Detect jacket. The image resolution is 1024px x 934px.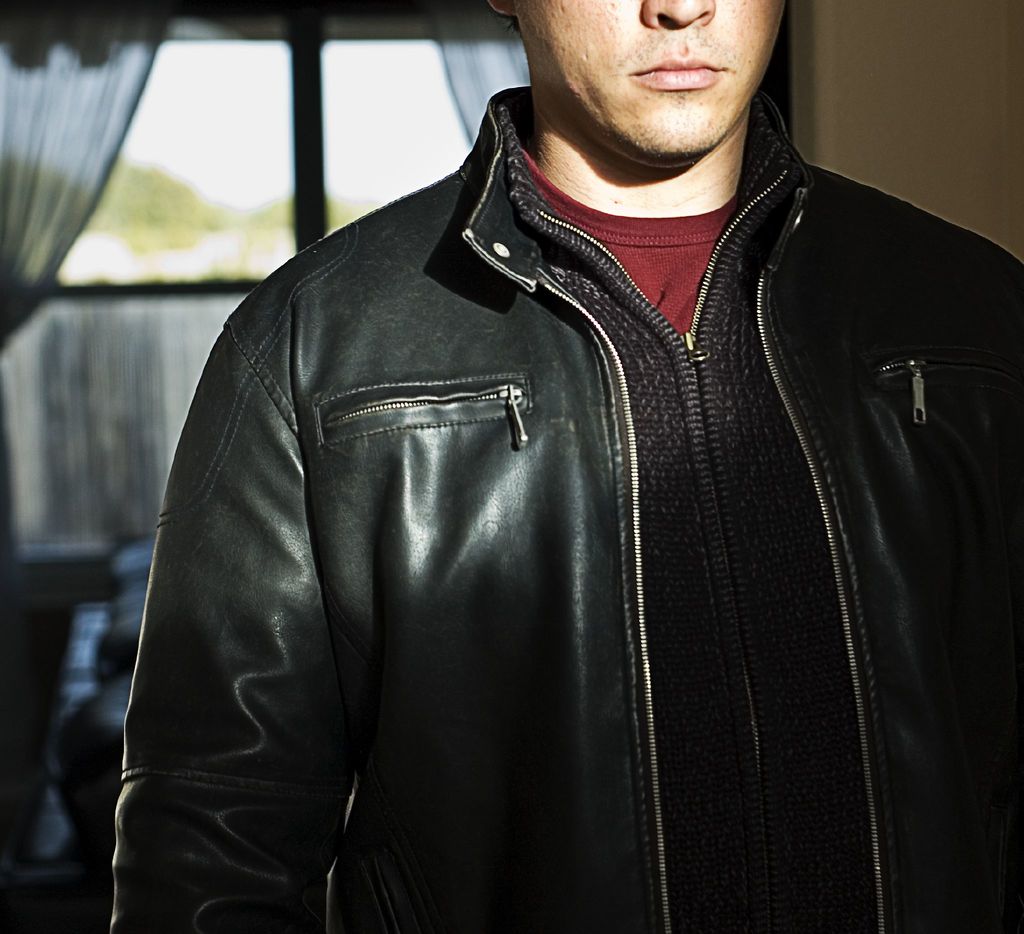
(x1=114, y1=85, x2=1023, y2=933).
